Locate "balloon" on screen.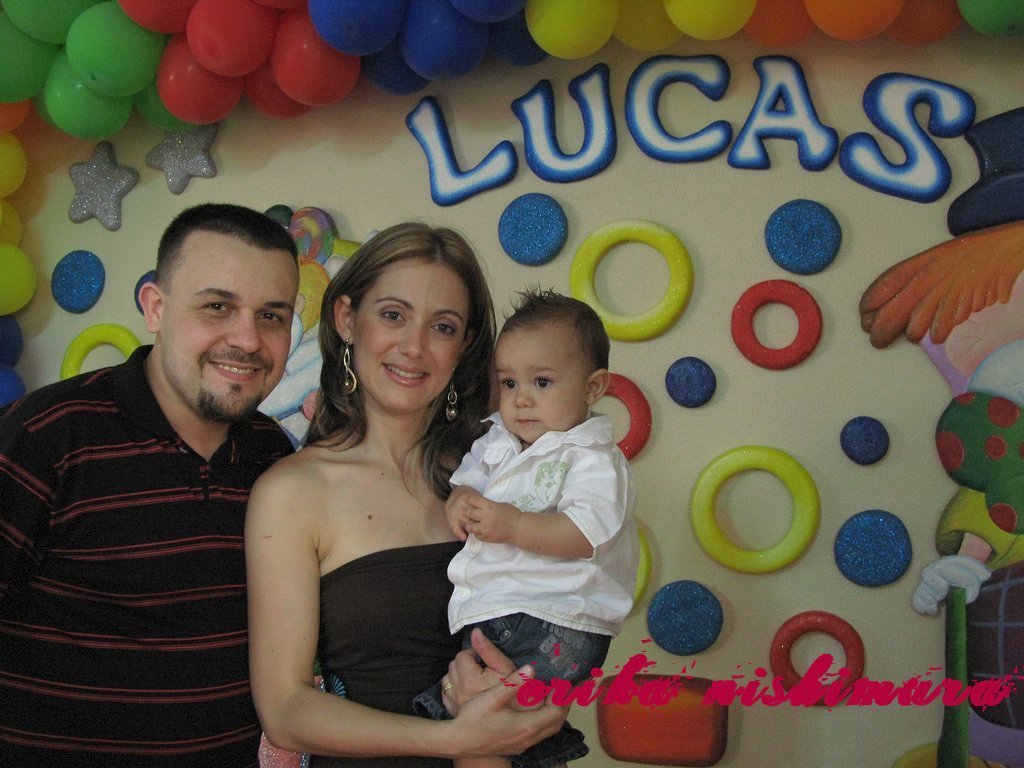
On screen at crop(806, 0, 901, 43).
